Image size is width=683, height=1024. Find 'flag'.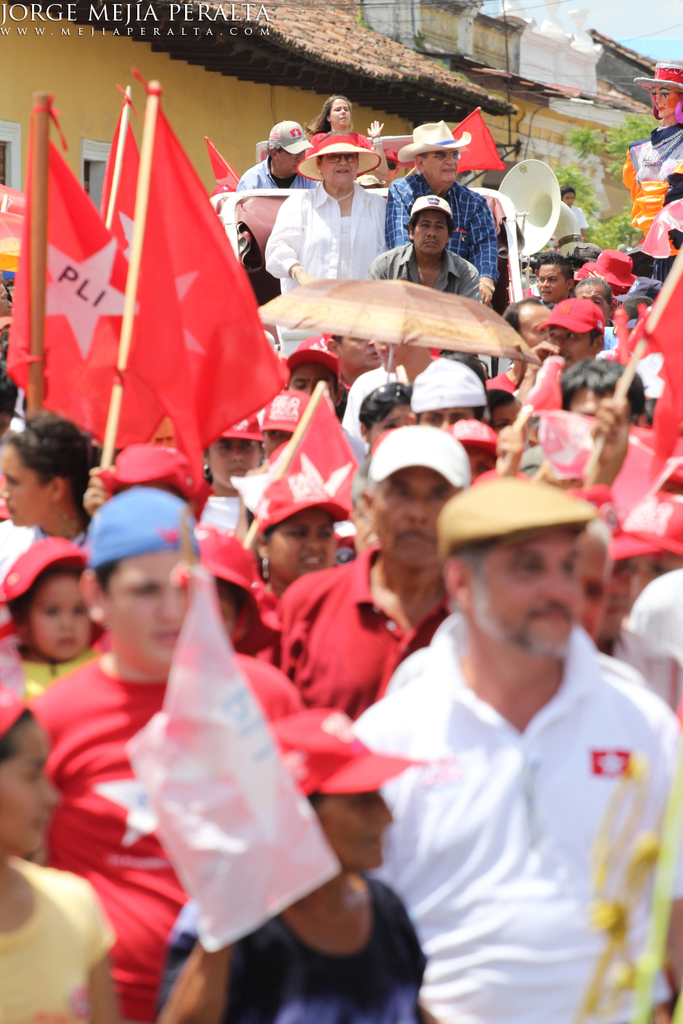
bbox(203, 137, 247, 190).
